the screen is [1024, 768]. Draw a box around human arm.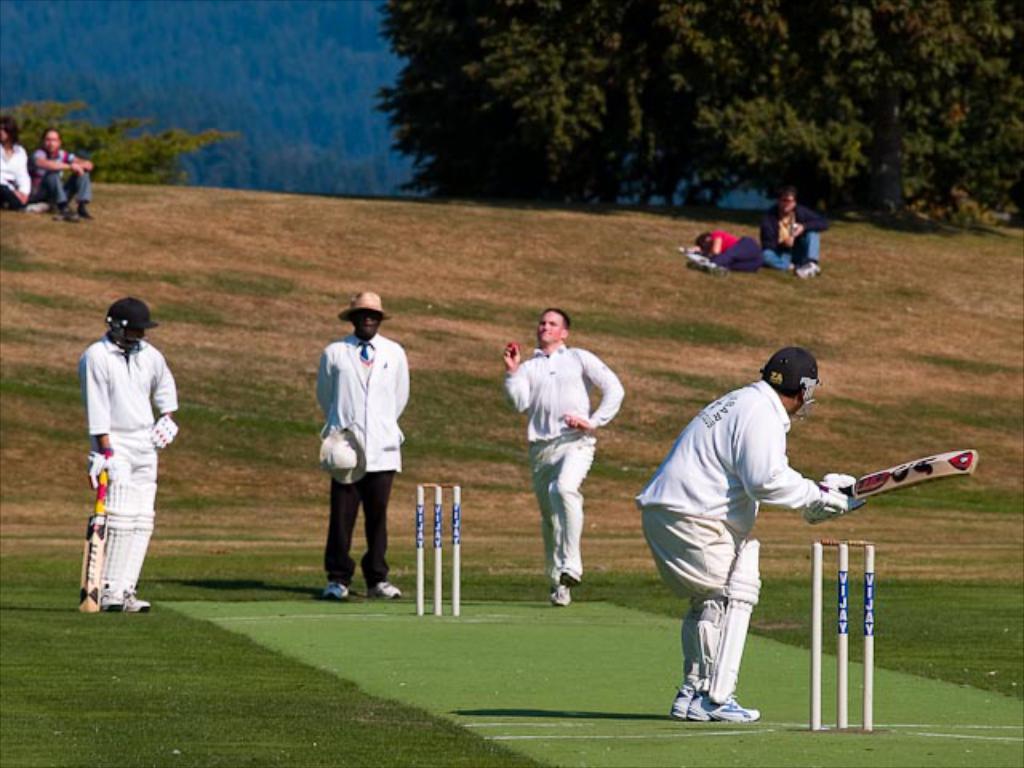
(x1=32, y1=146, x2=82, y2=176).
